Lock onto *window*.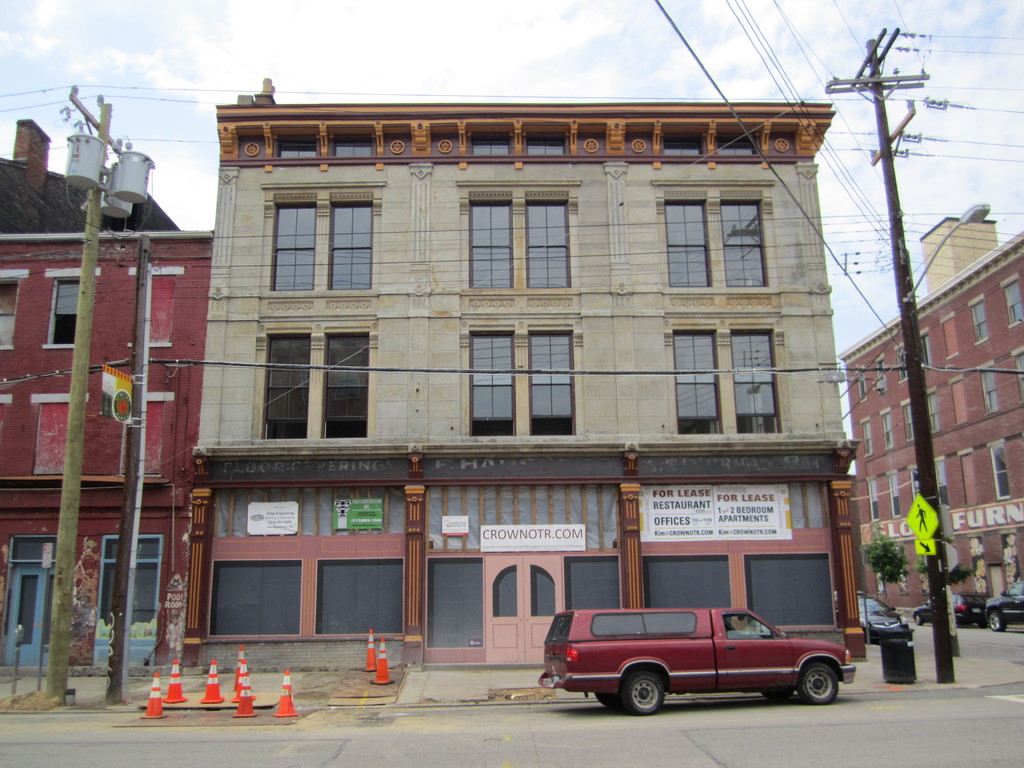
Locked: x1=920 y1=328 x2=929 y2=371.
